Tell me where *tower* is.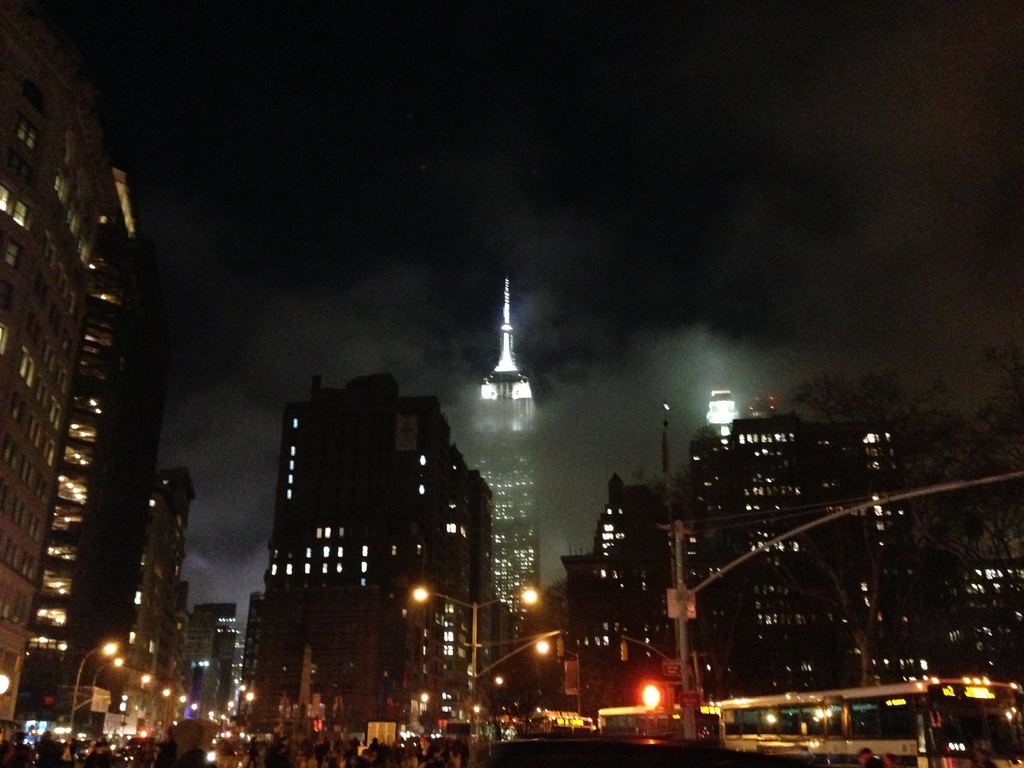
*tower* is at {"left": 476, "top": 277, "right": 529, "bottom": 687}.
